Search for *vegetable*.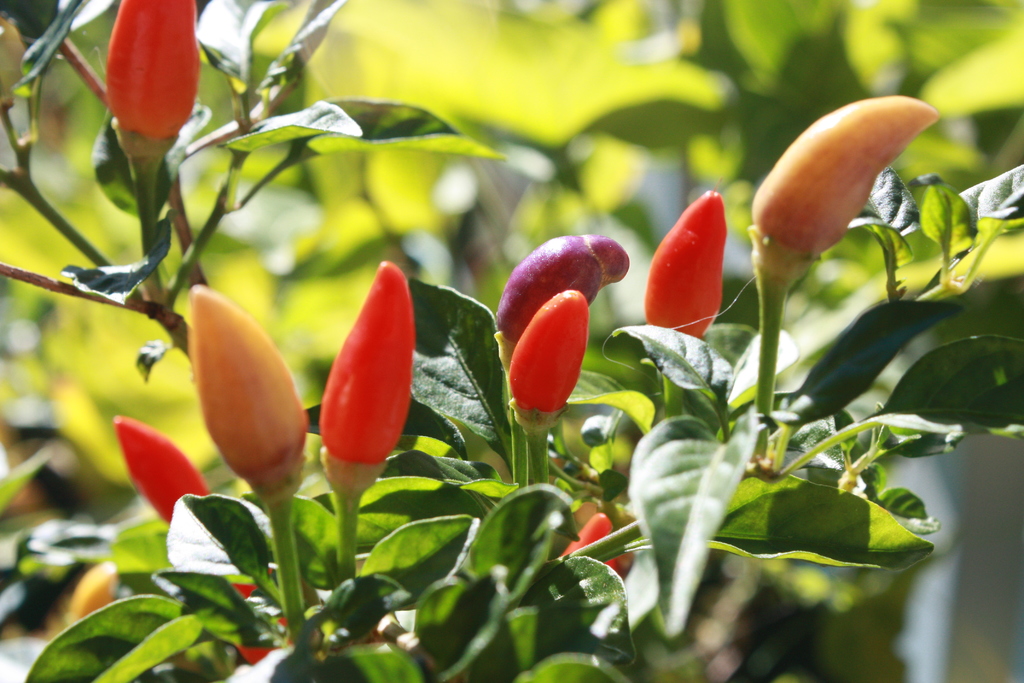
Found at 165,267,307,491.
